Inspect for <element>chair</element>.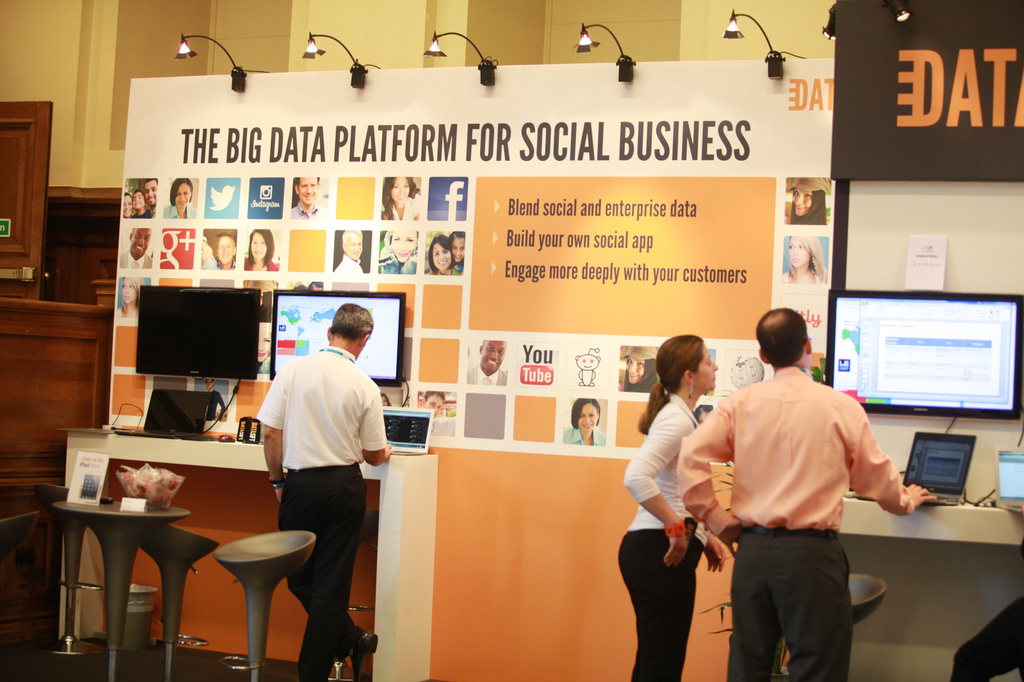
Inspection: crop(209, 525, 312, 681).
